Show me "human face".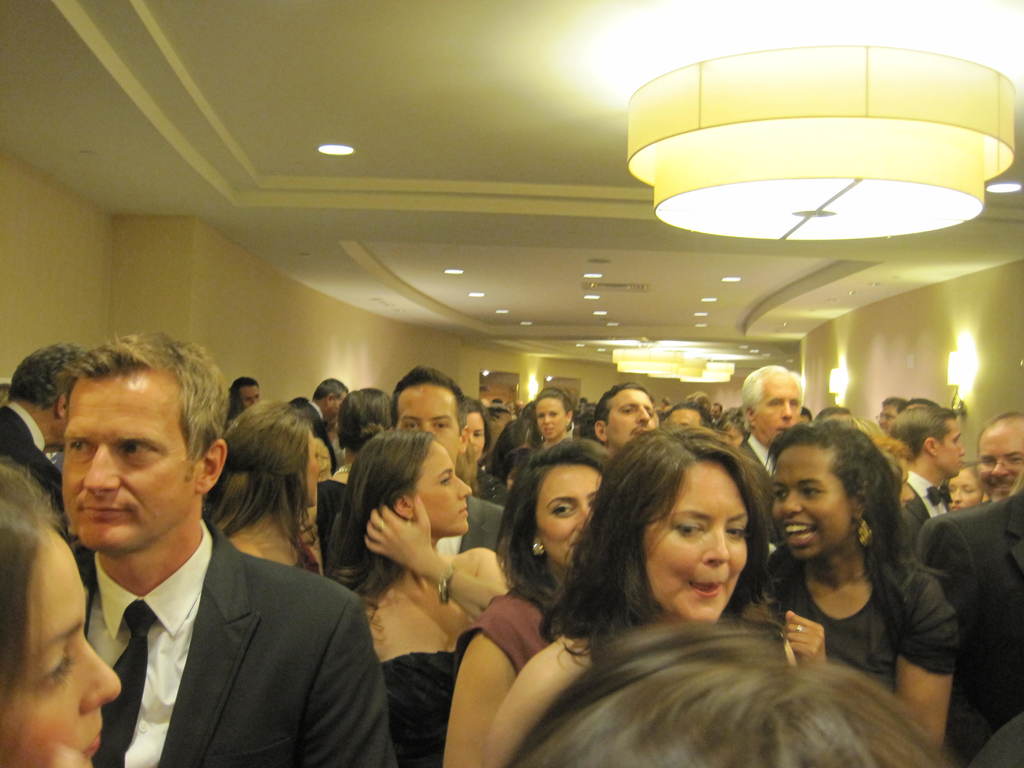
"human face" is here: 65:367:188:546.
